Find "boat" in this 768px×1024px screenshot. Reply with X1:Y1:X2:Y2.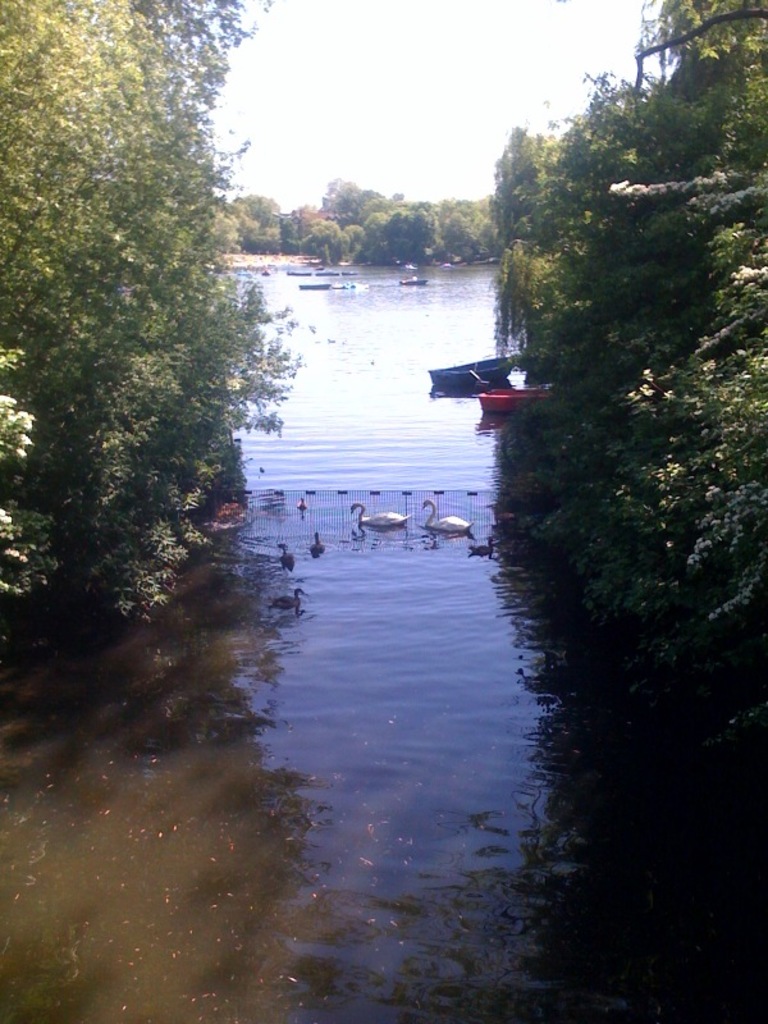
302:279:366:289.
